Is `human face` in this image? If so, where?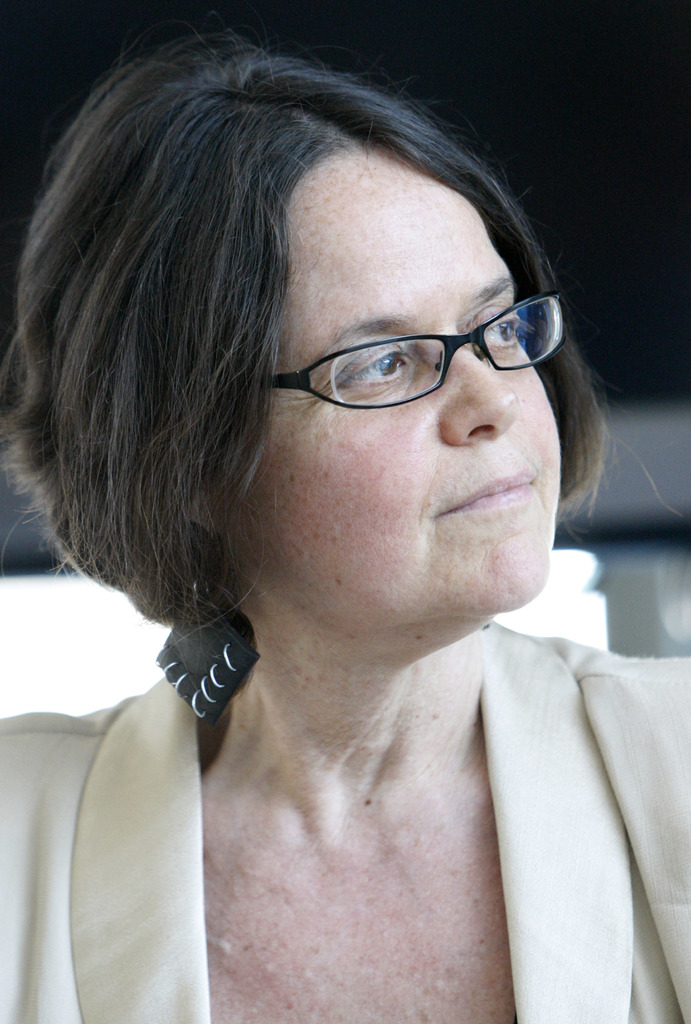
Yes, at bbox(236, 146, 555, 644).
